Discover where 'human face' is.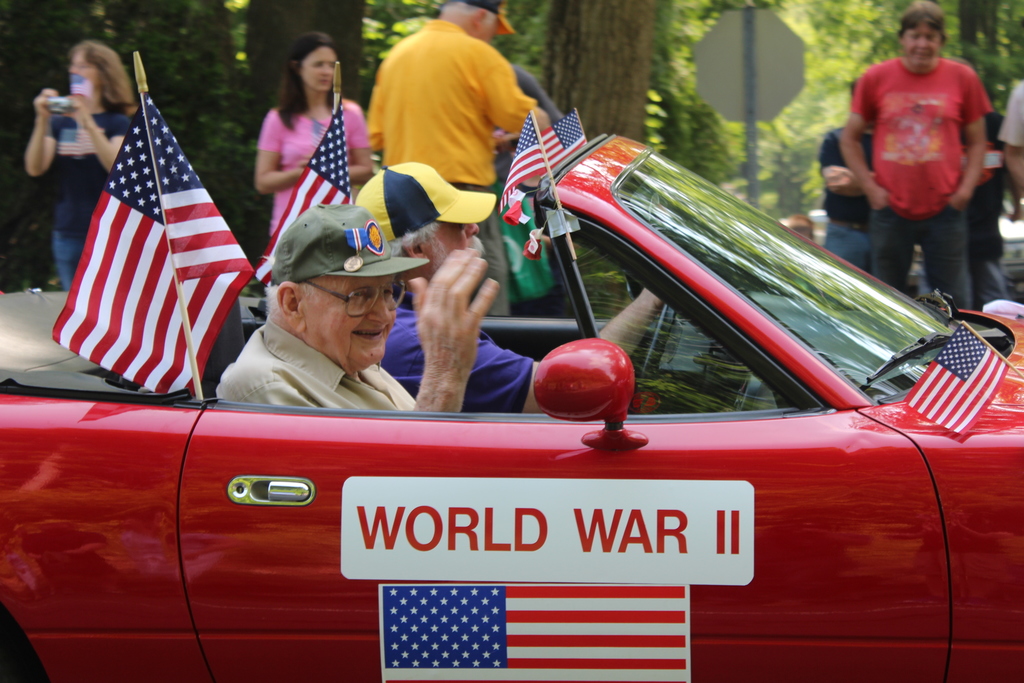
Discovered at bbox=(903, 24, 945, 65).
